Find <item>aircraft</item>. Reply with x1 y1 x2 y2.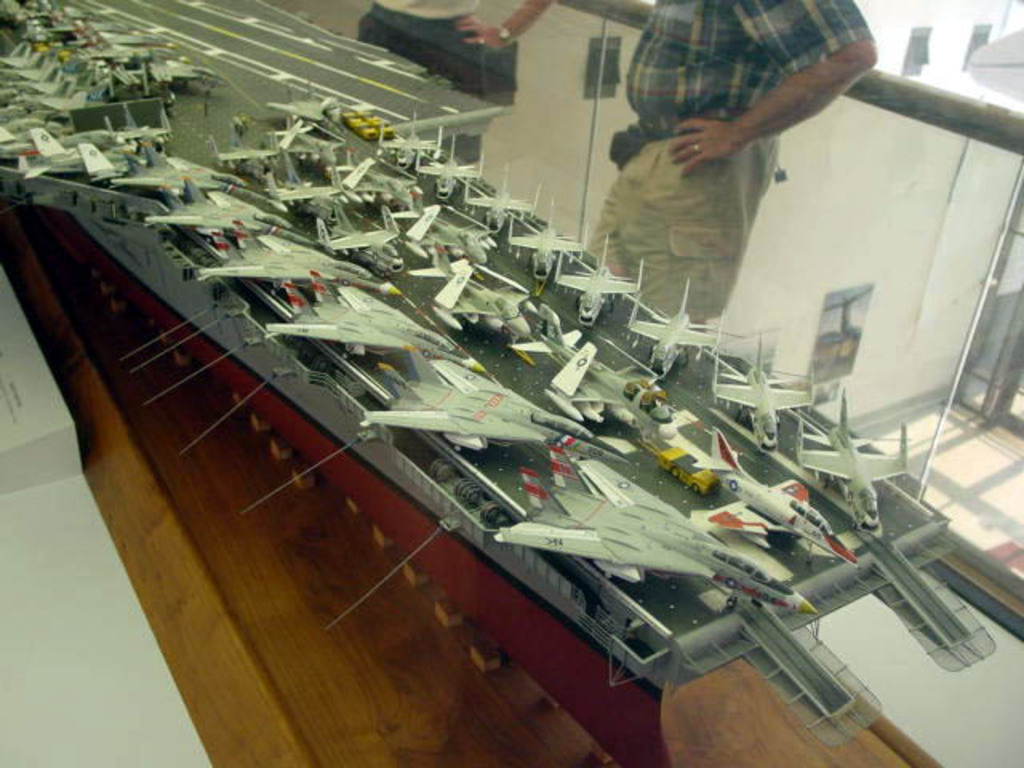
462 154 550 232.
